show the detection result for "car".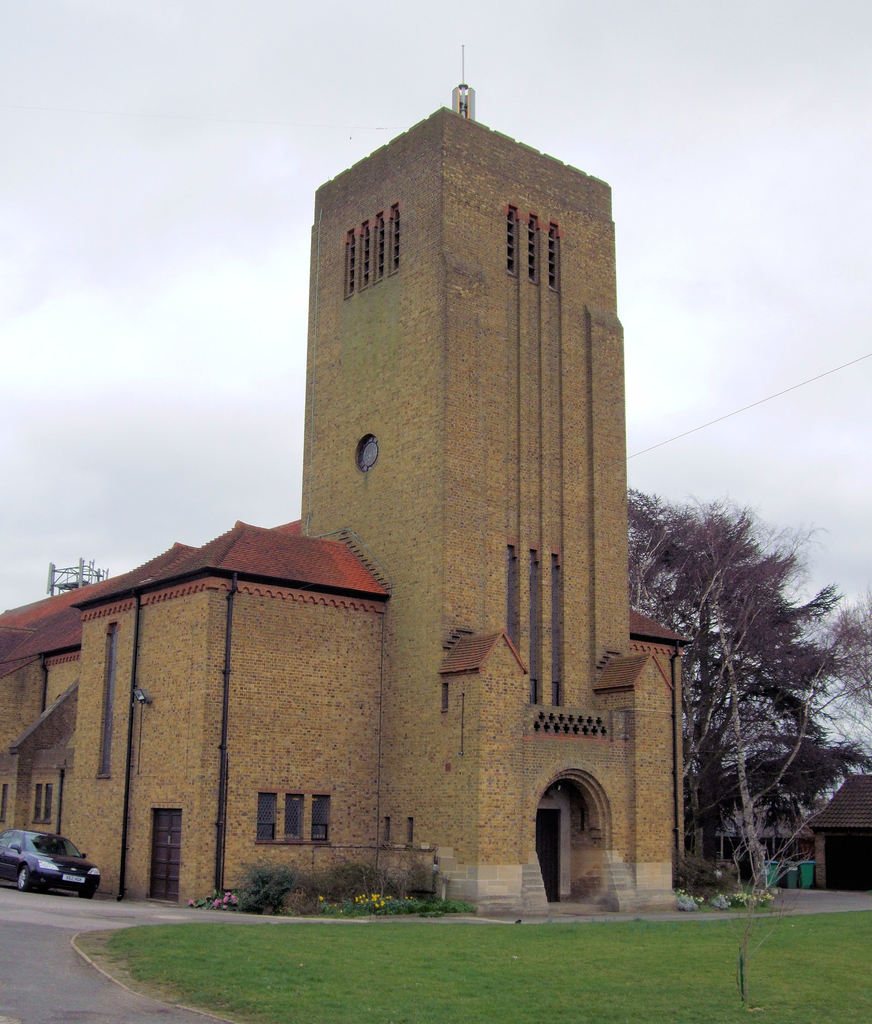
<bbox>0, 835, 93, 904</bbox>.
